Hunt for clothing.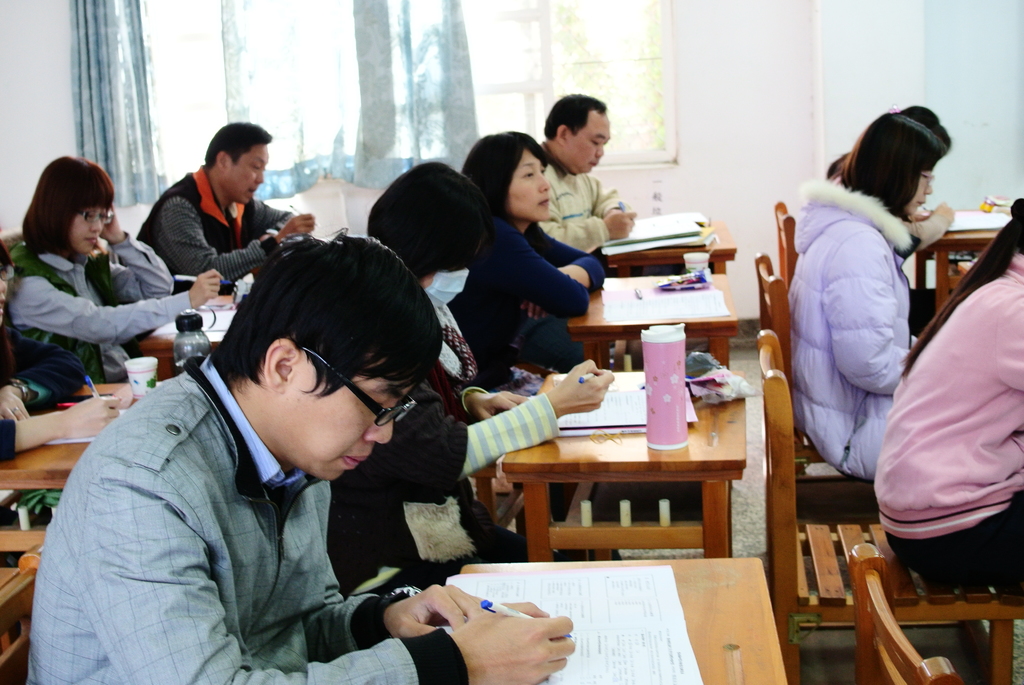
Hunted down at left=455, top=217, right=604, bottom=377.
